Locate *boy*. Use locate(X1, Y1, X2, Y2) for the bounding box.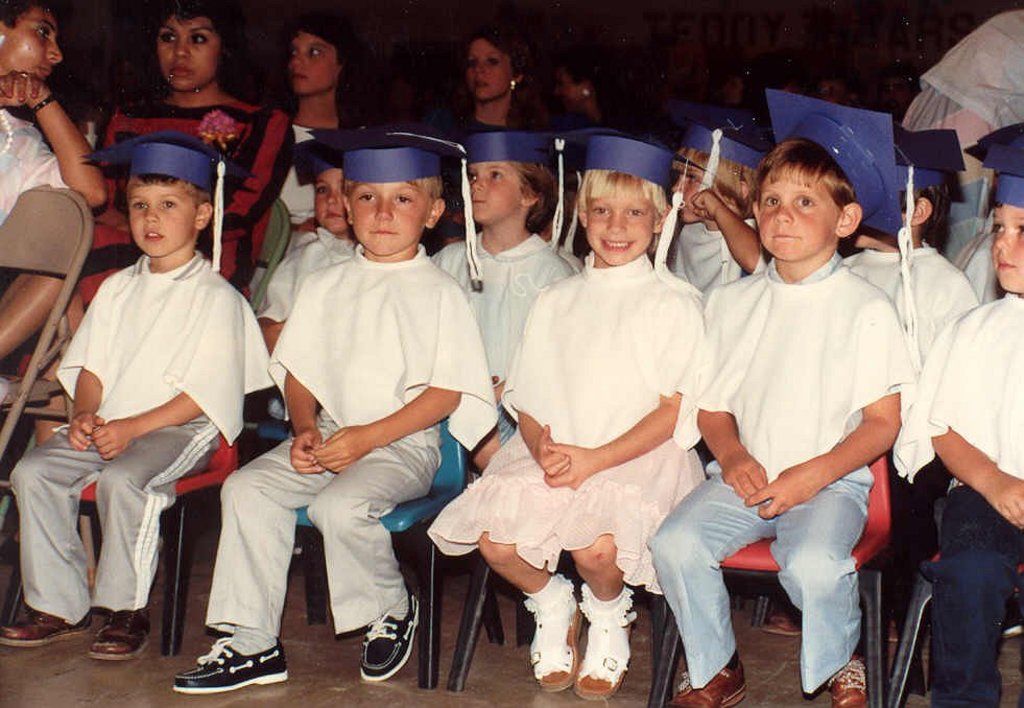
locate(913, 125, 1023, 707).
